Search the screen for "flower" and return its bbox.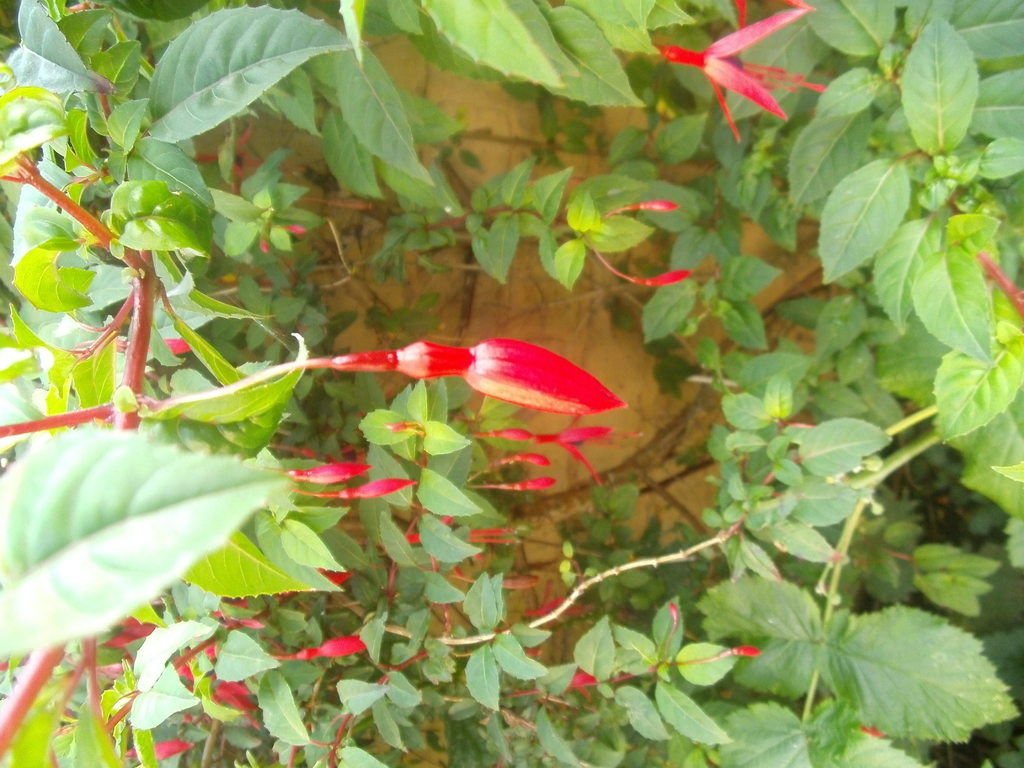
Found: 321:337:634:417.
